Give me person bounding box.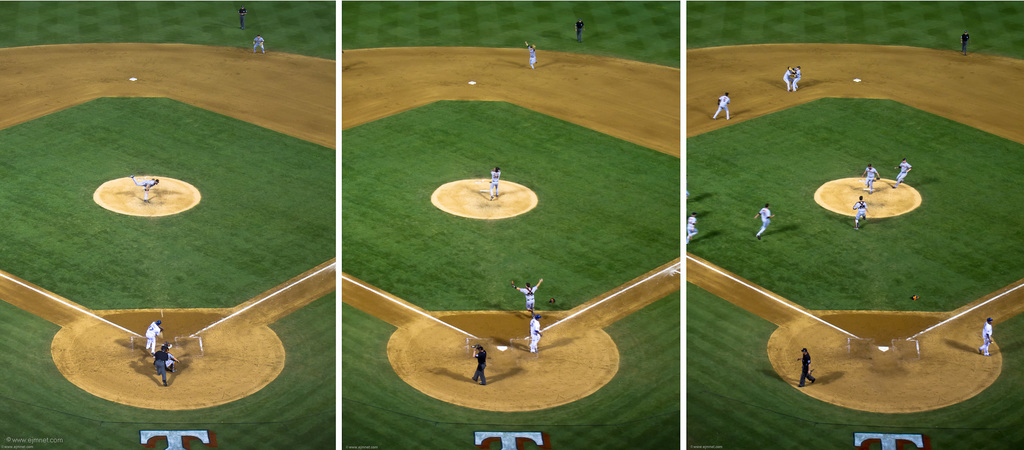
[522, 310, 541, 369].
